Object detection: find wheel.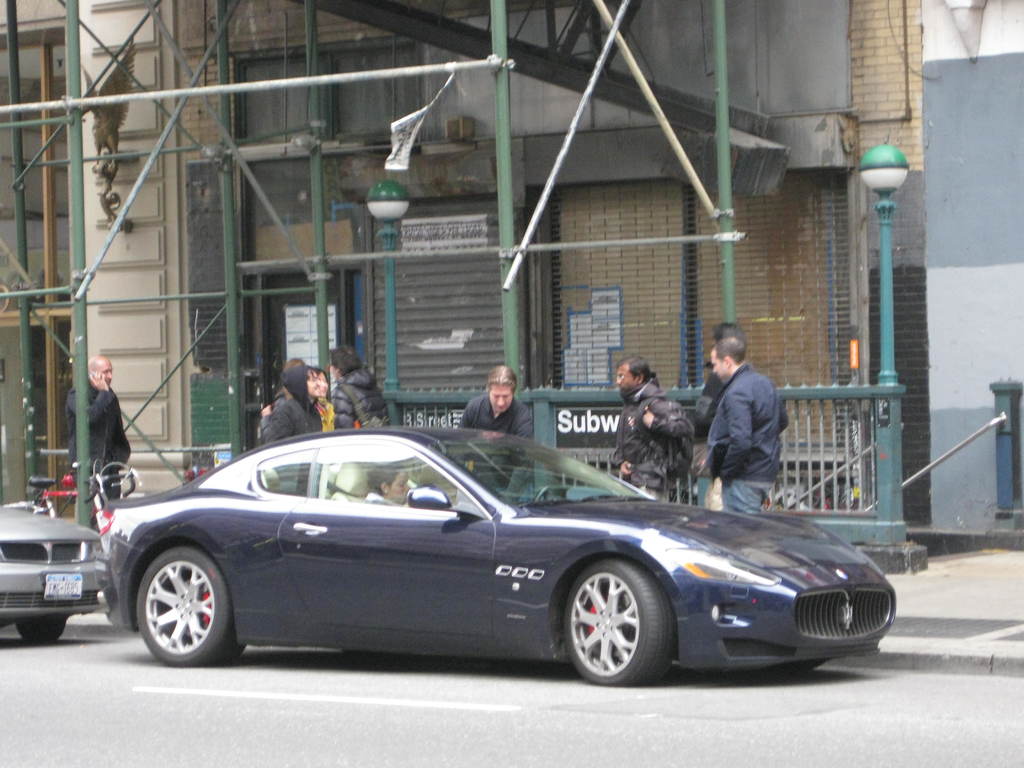
bbox=[14, 607, 58, 647].
